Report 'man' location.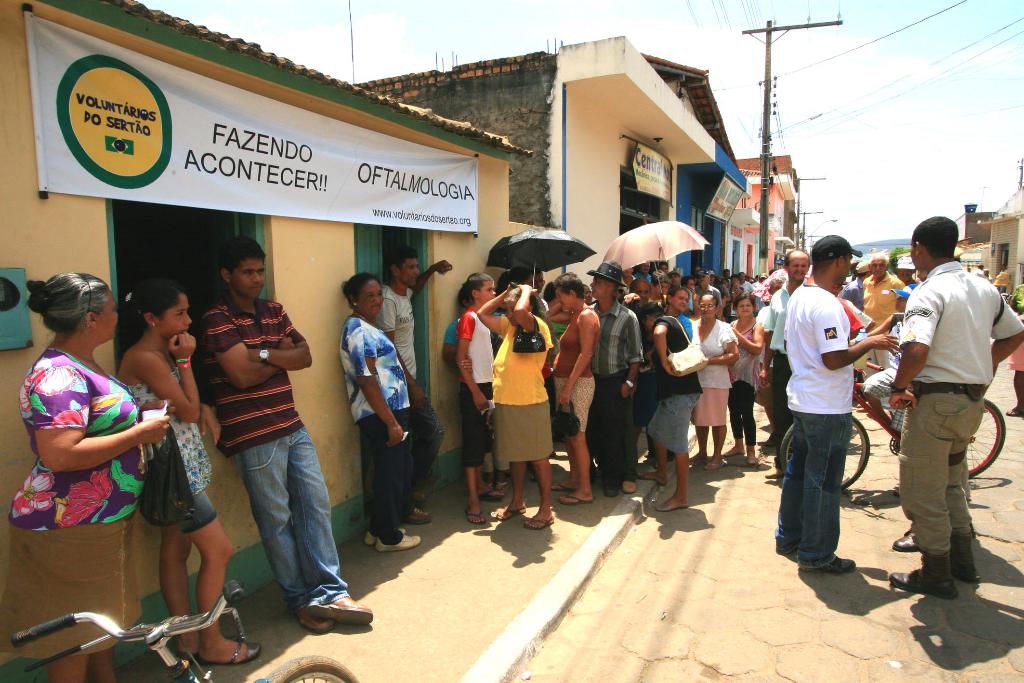
Report: <box>761,252,811,472</box>.
